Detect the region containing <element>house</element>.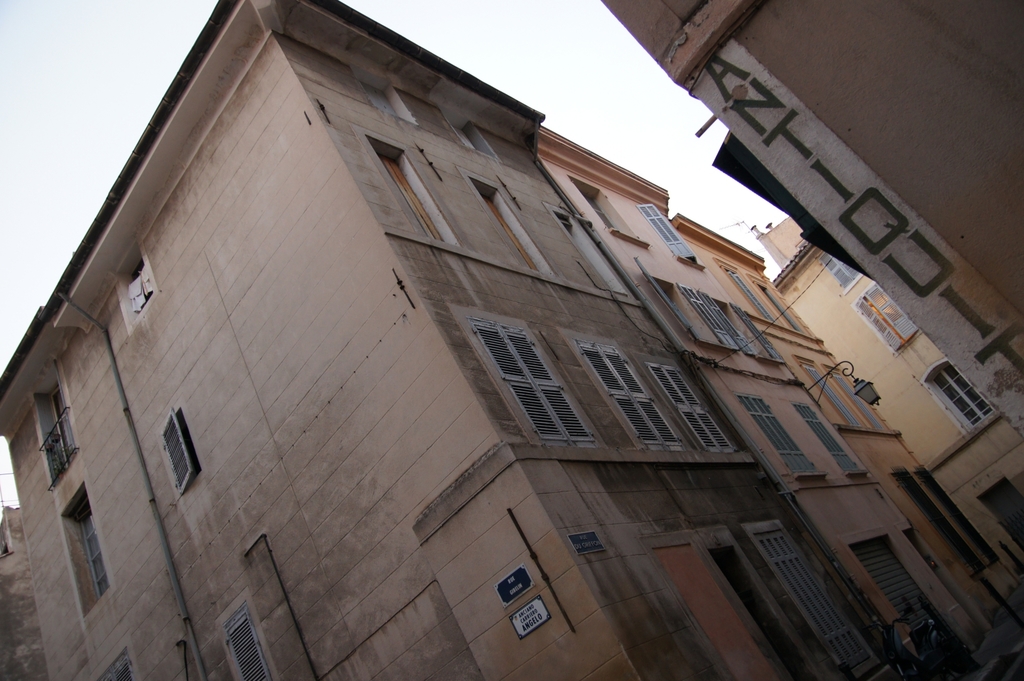
bbox(577, 0, 1023, 456).
